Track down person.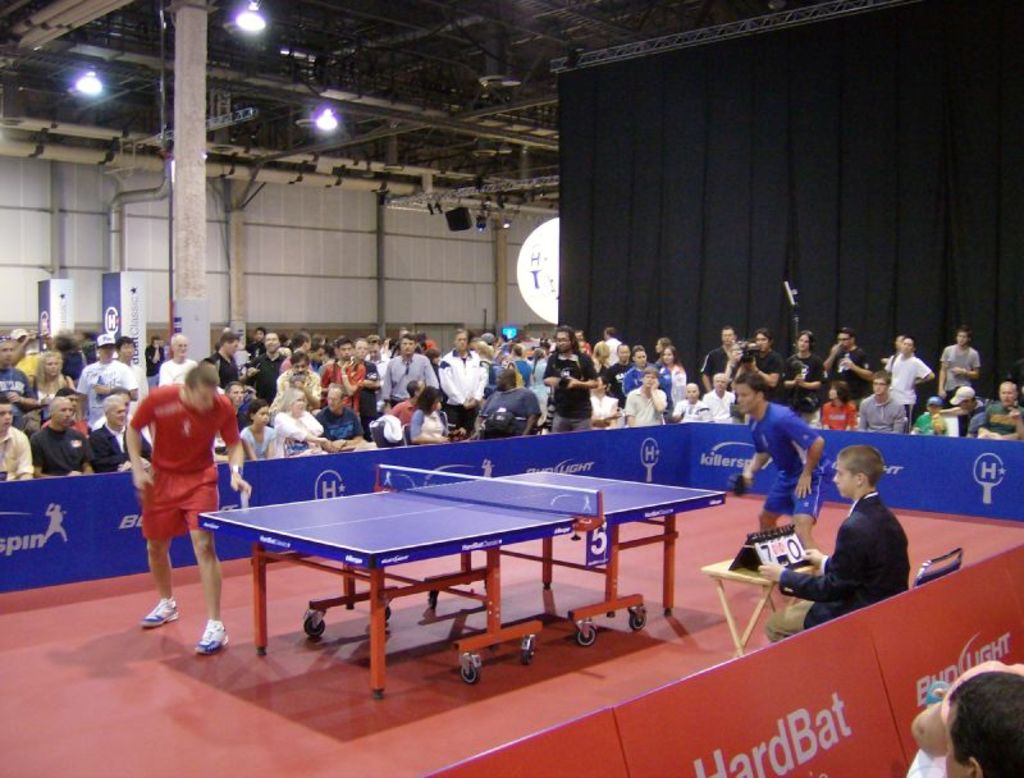
Tracked to l=938, t=324, r=987, b=393.
